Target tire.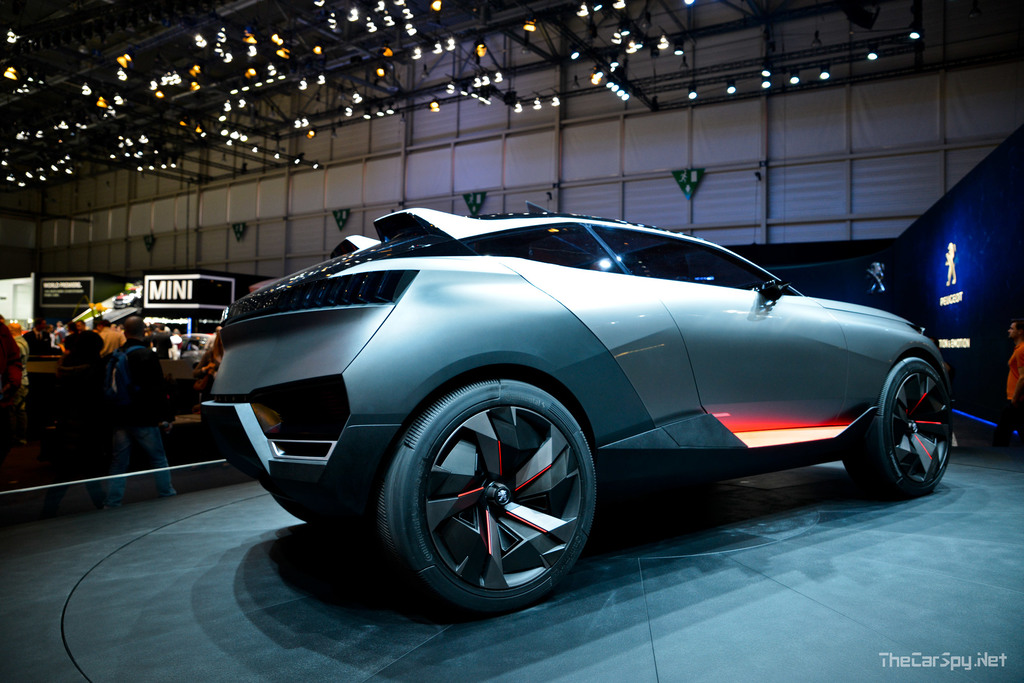
Target region: region(848, 355, 957, 494).
